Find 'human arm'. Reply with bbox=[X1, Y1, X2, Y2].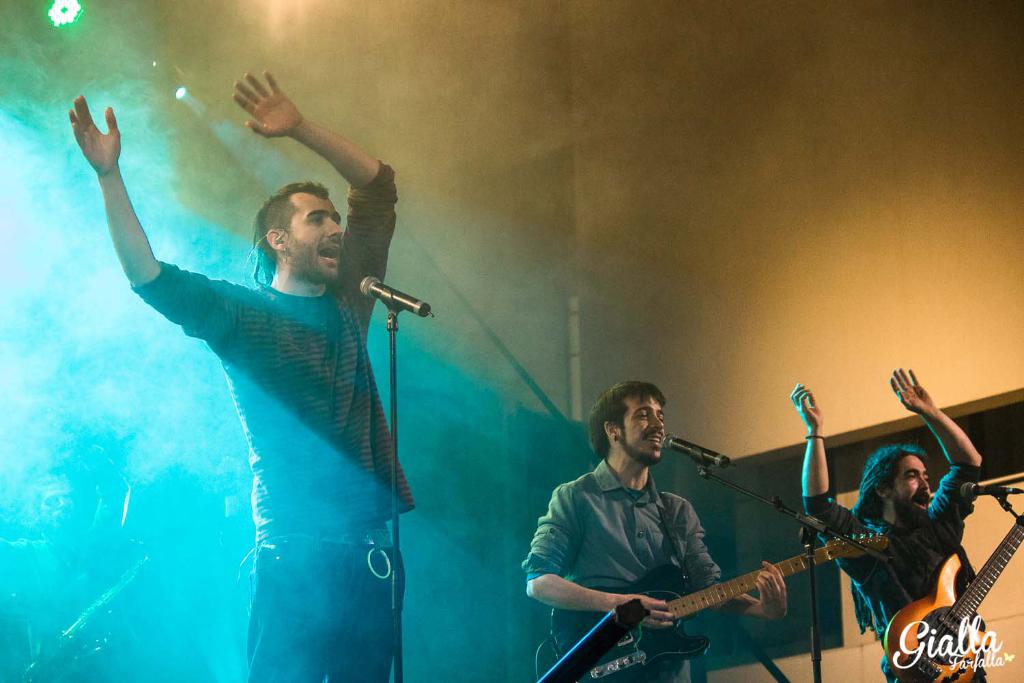
bbox=[791, 368, 853, 553].
